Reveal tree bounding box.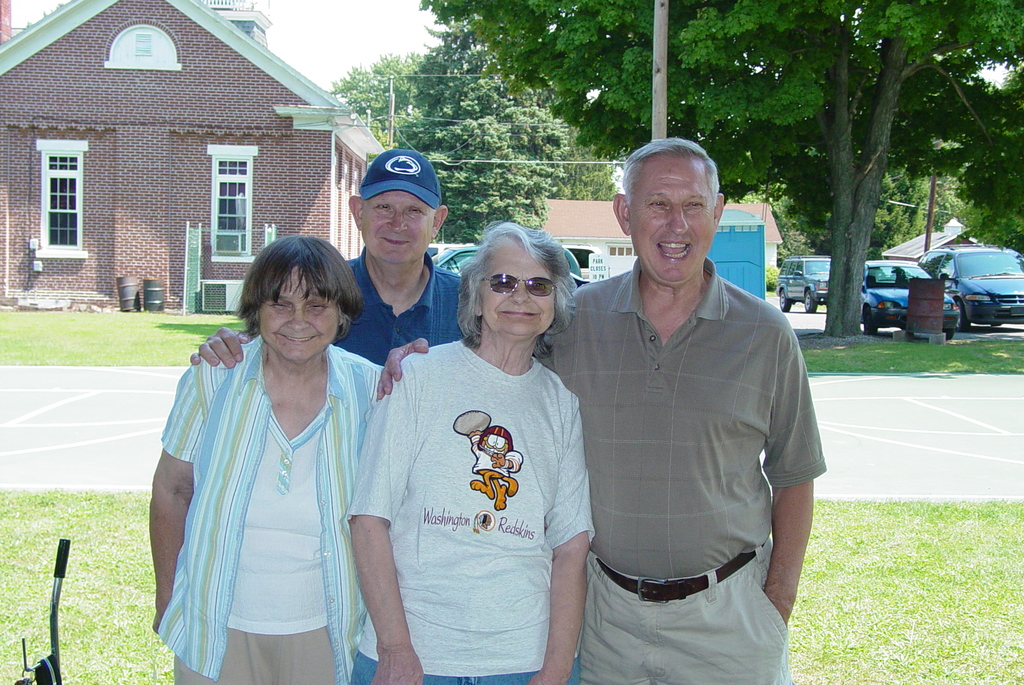
Revealed: box=[415, 0, 1023, 342].
